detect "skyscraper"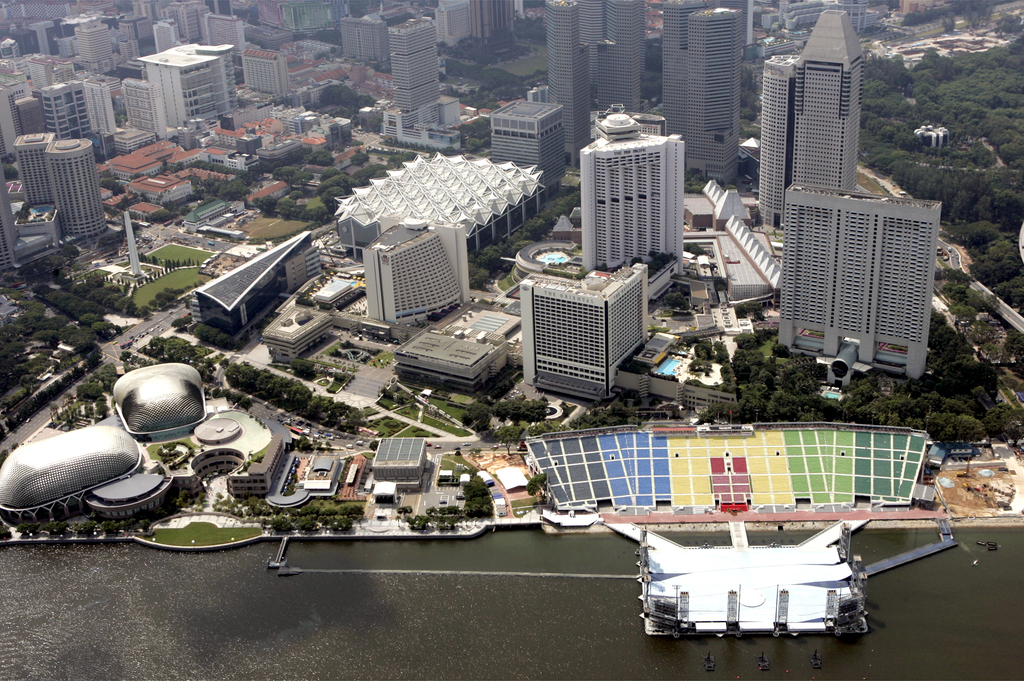
<bbox>335, 12, 390, 67</bbox>
